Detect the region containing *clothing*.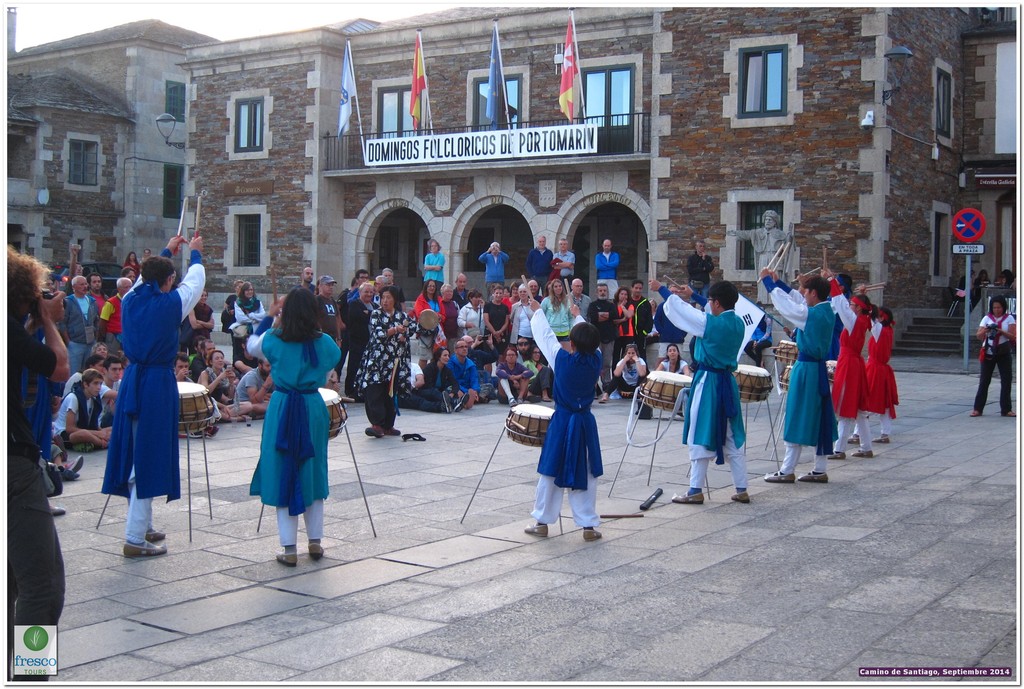
(595,247,620,299).
